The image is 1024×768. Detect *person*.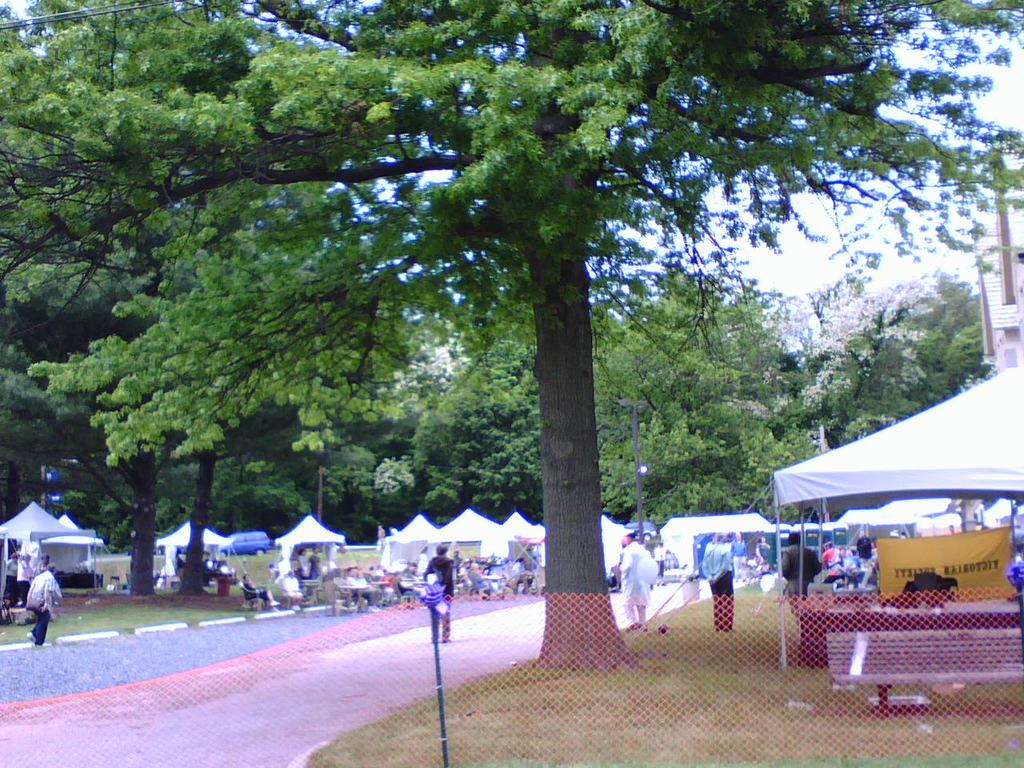
Detection: <box>2,549,19,607</box>.
